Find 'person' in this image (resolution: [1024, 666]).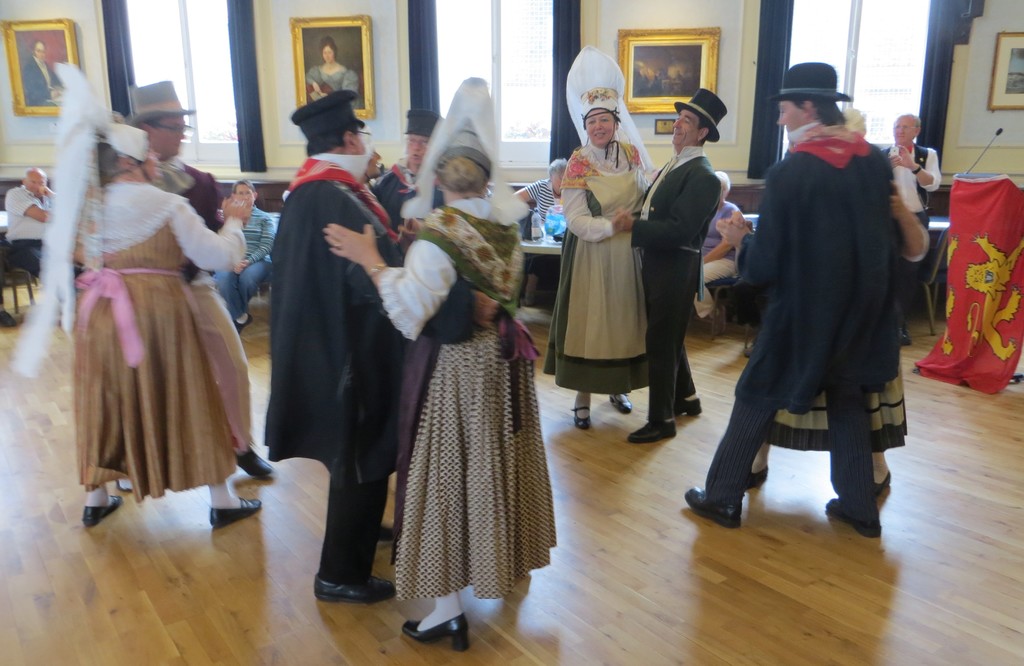
l=2, t=168, r=56, b=277.
